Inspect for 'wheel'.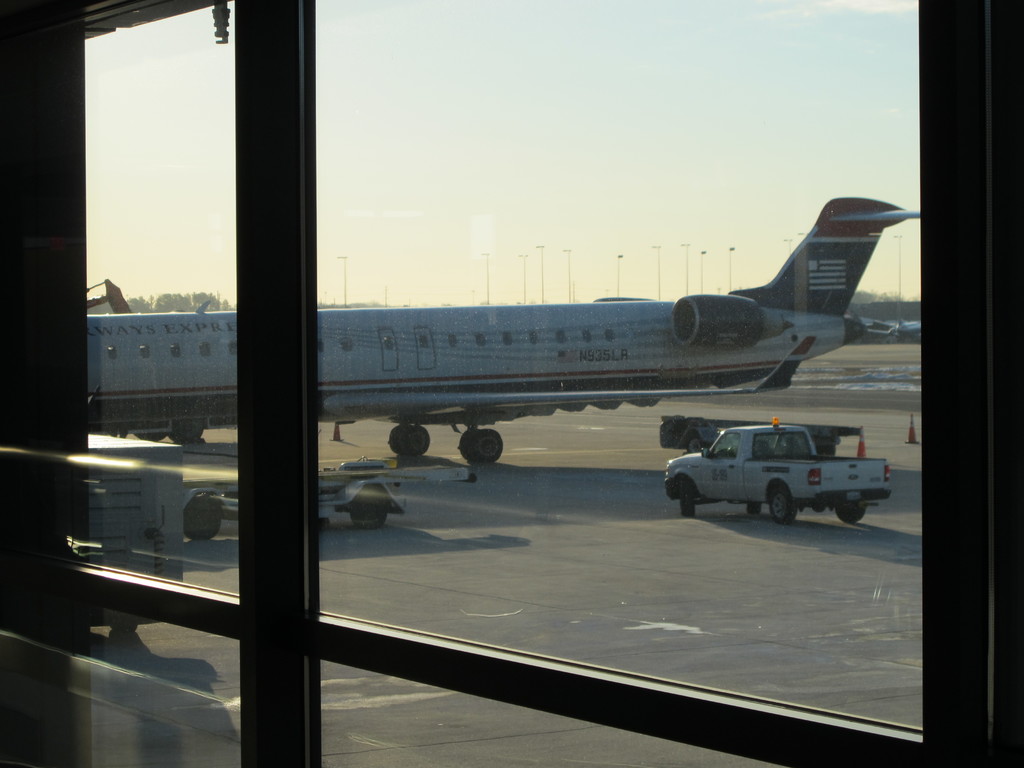
Inspection: (x1=764, y1=479, x2=797, y2=525).
